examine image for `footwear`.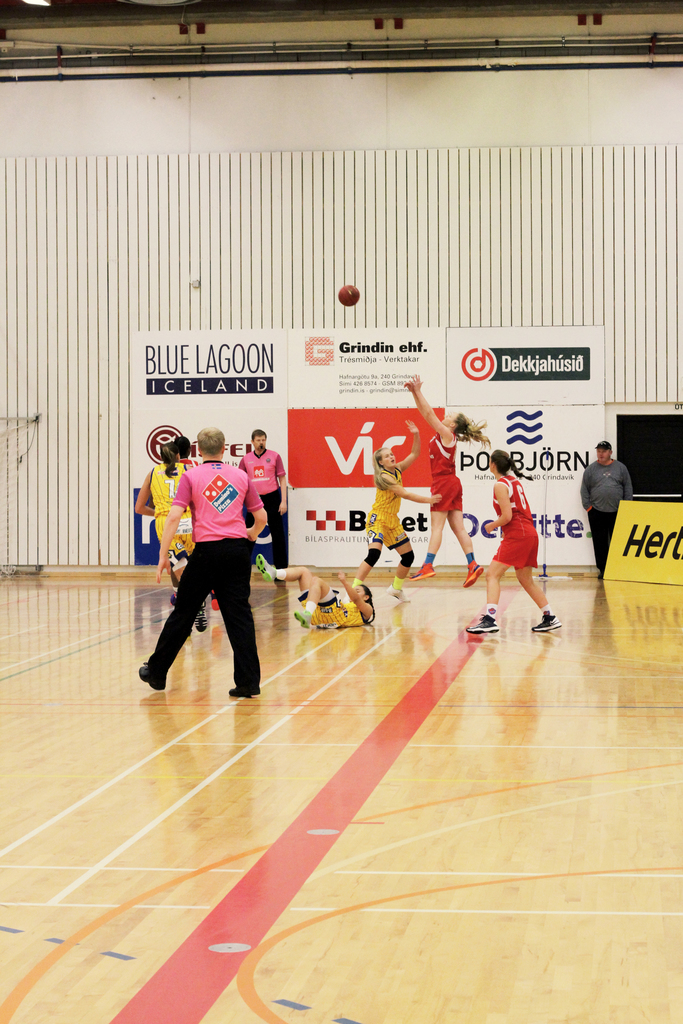
Examination result: {"left": 137, "top": 648, "right": 167, "bottom": 687}.
